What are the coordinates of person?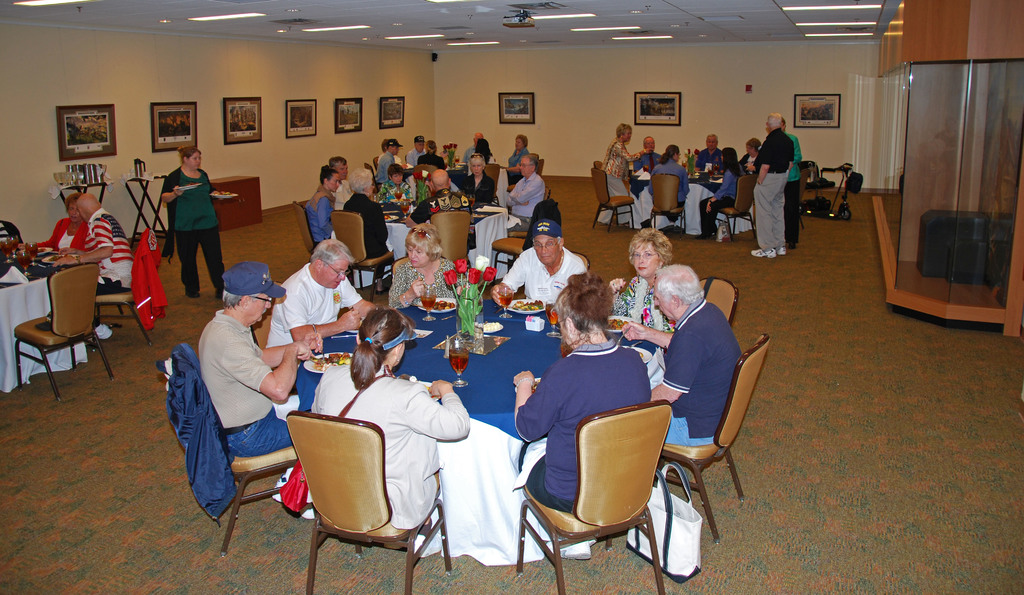
{"x1": 196, "y1": 270, "x2": 323, "y2": 457}.
